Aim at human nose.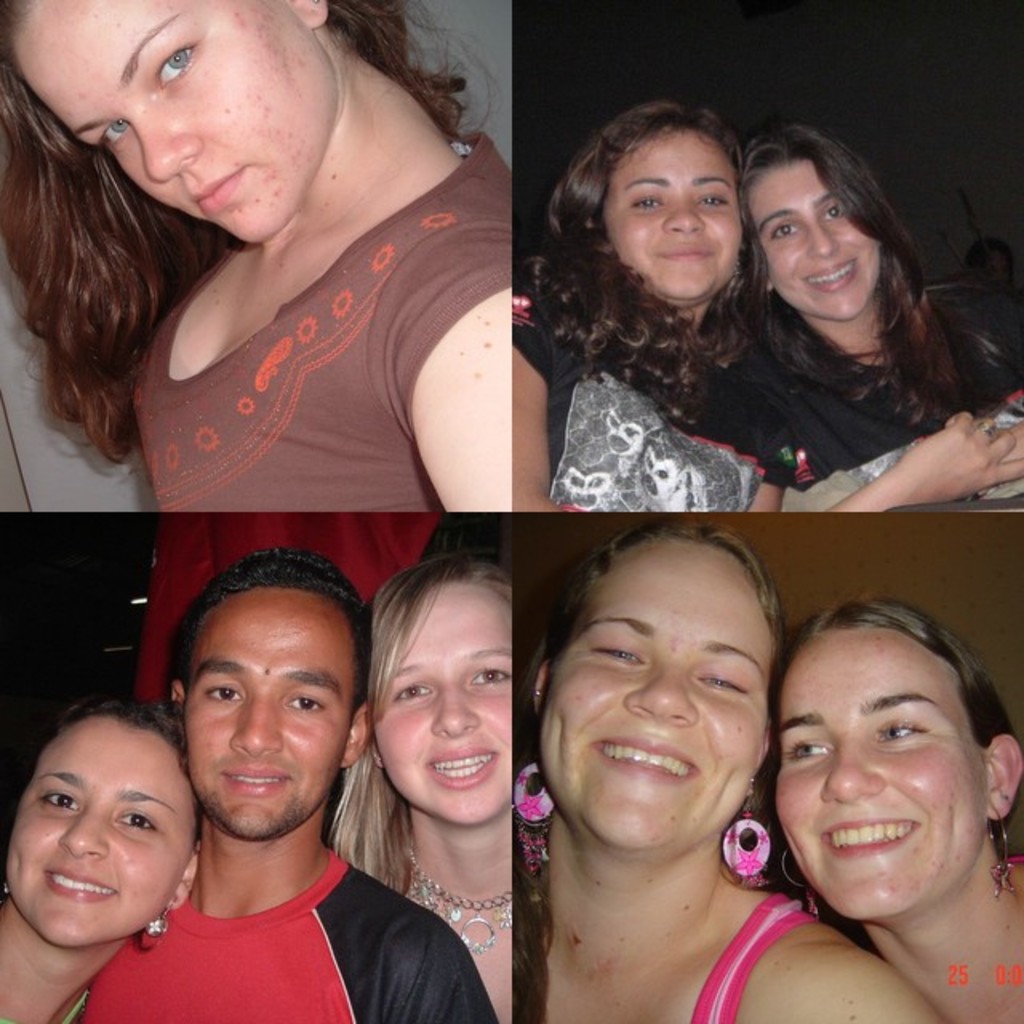
Aimed at select_region(130, 115, 203, 184).
